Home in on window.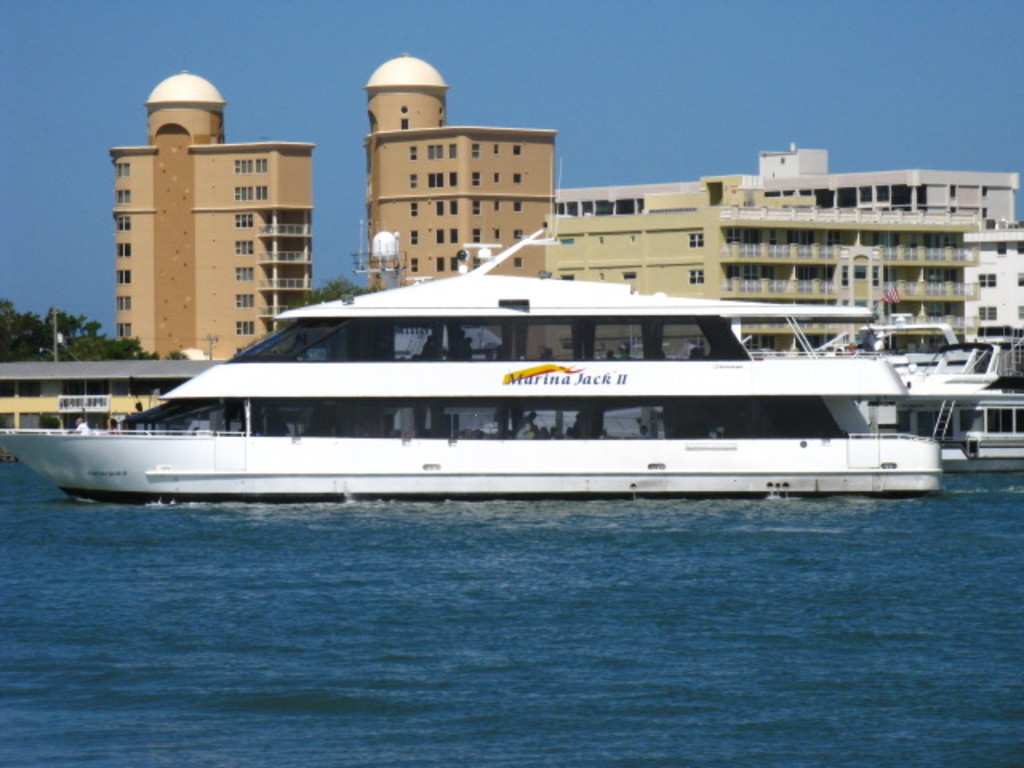
Homed in at left=686, top=230, right=704, bottom=254.
